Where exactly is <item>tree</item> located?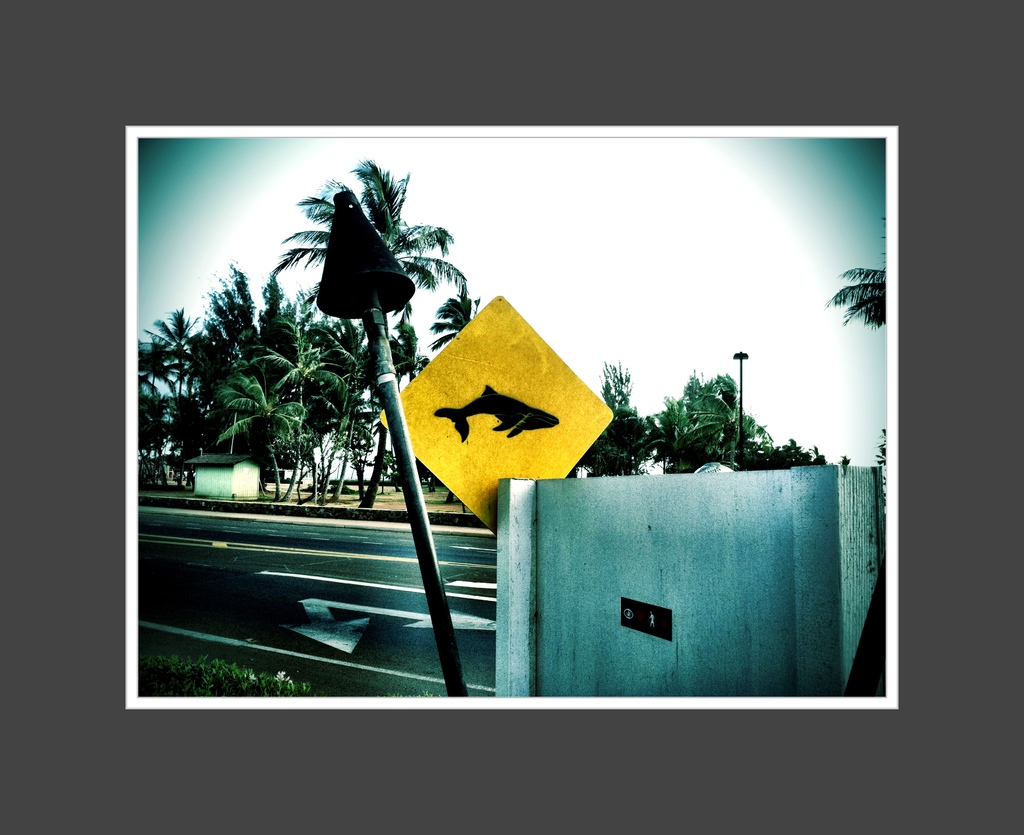
Its bounding box is 433:279:486:356.
